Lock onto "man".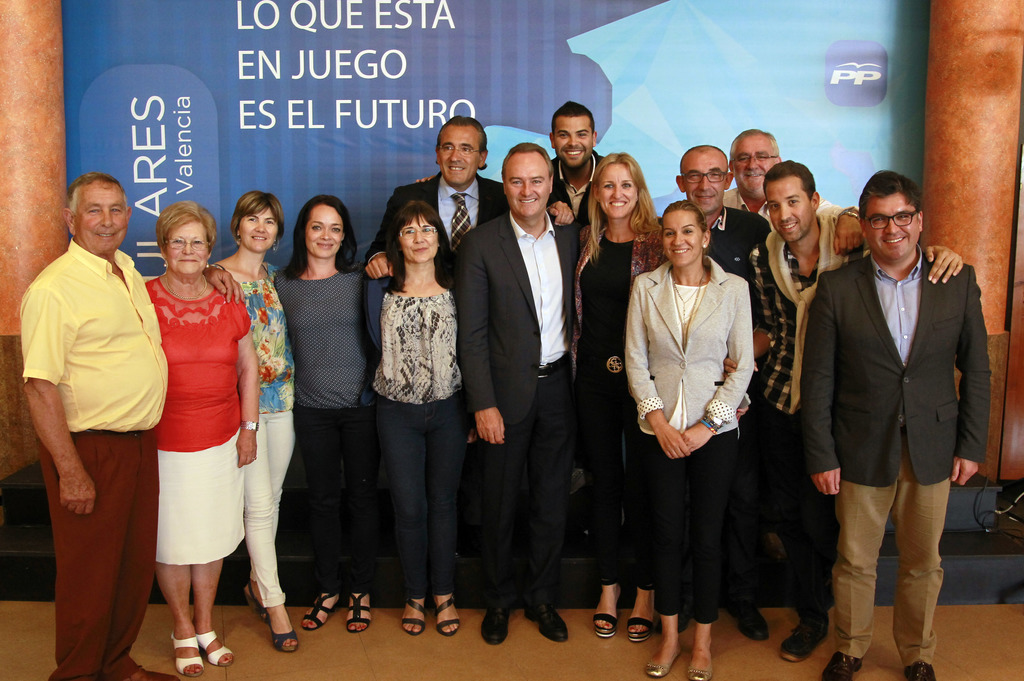
Locked: (368, 116, 575, 280).
